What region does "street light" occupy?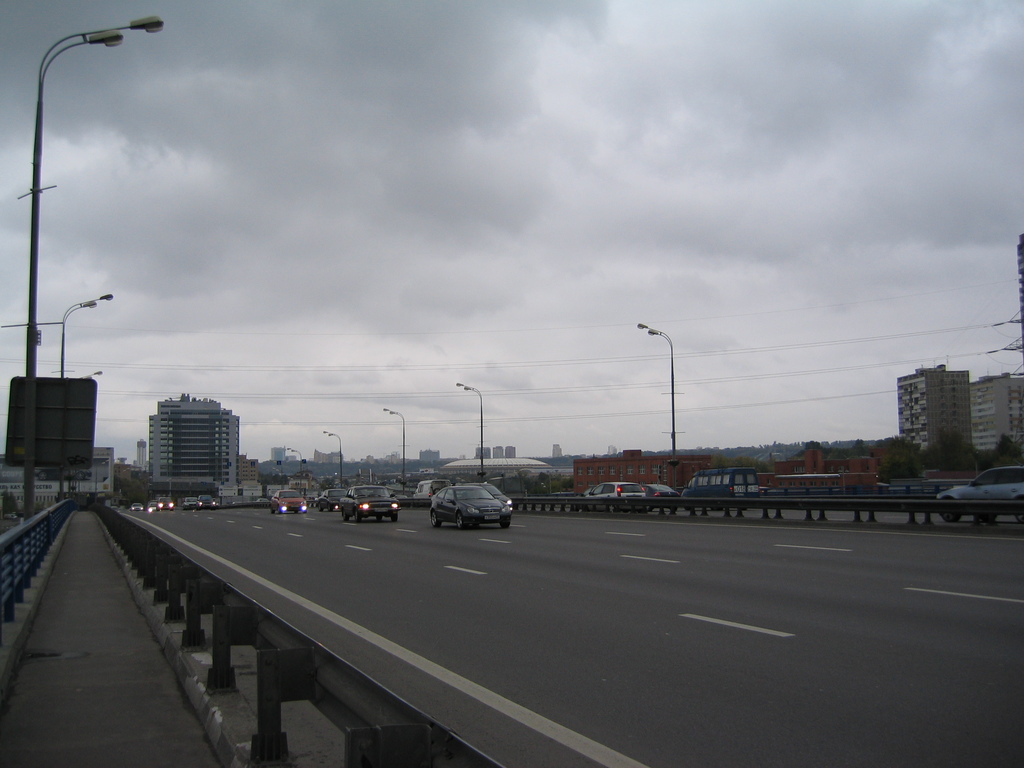
<region>56, 289, 109, 374</region>.
